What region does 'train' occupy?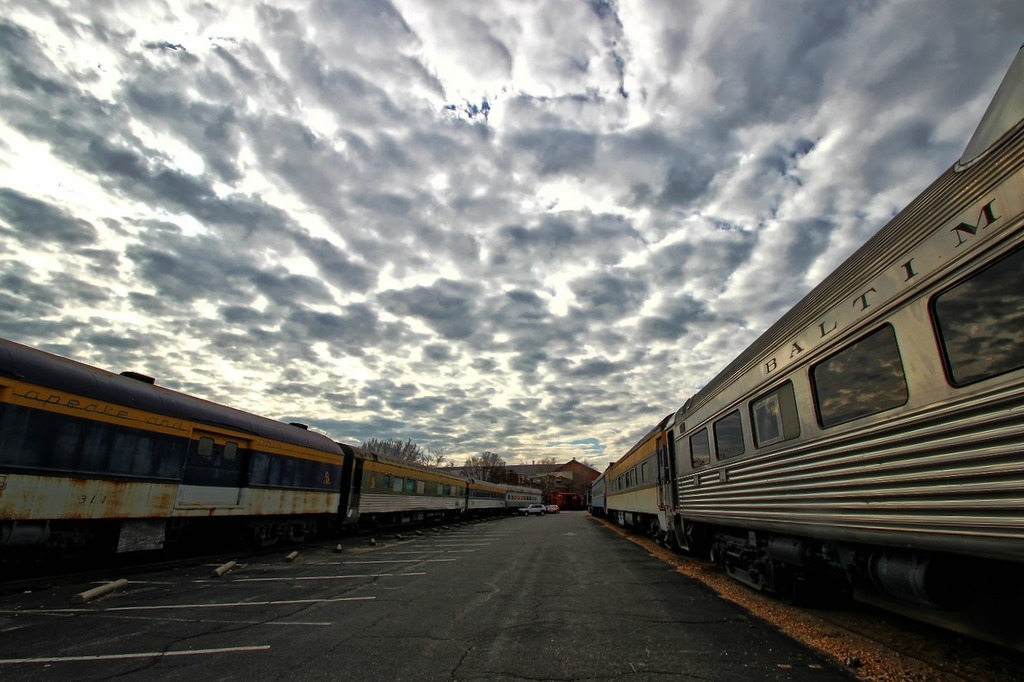
l=0, t=339, r=541, b=605.
